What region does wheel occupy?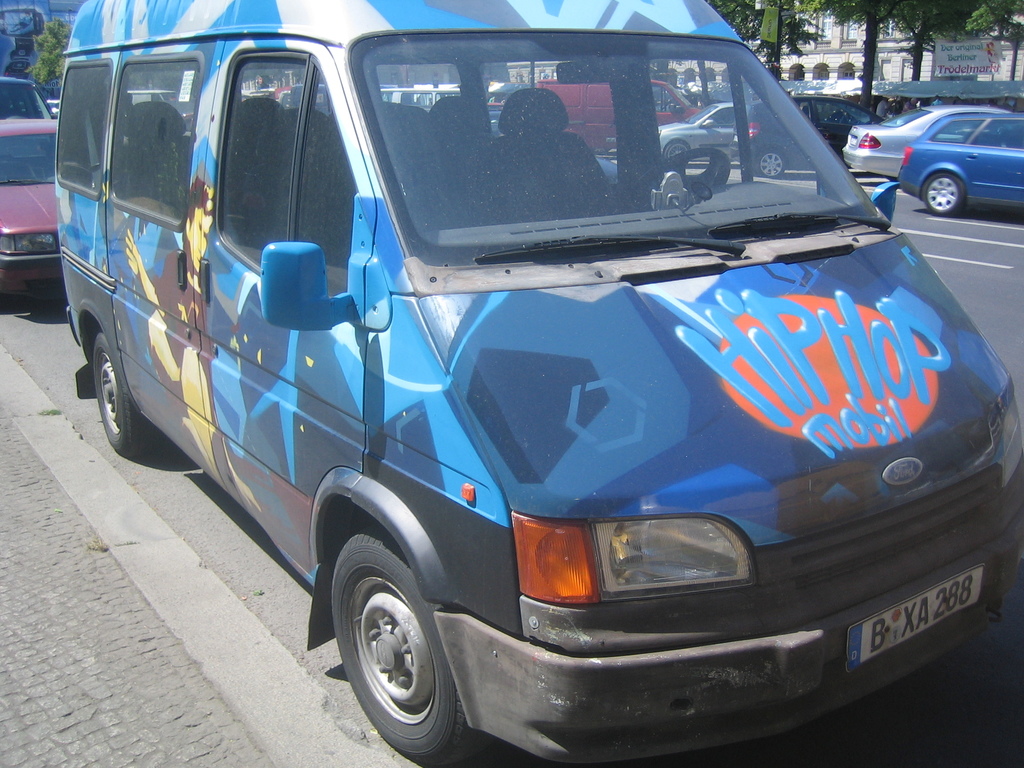
[left=918, top=172, right=964, bottom=217].
